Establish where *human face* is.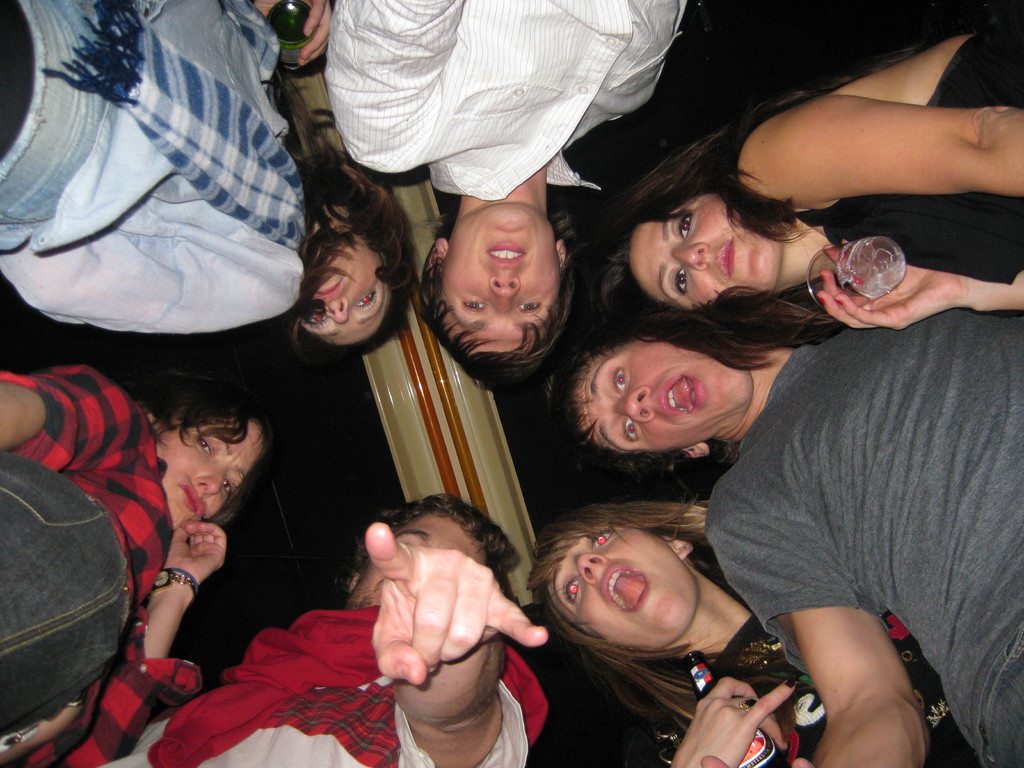
Established at box=[444, 204, 561, 359].
